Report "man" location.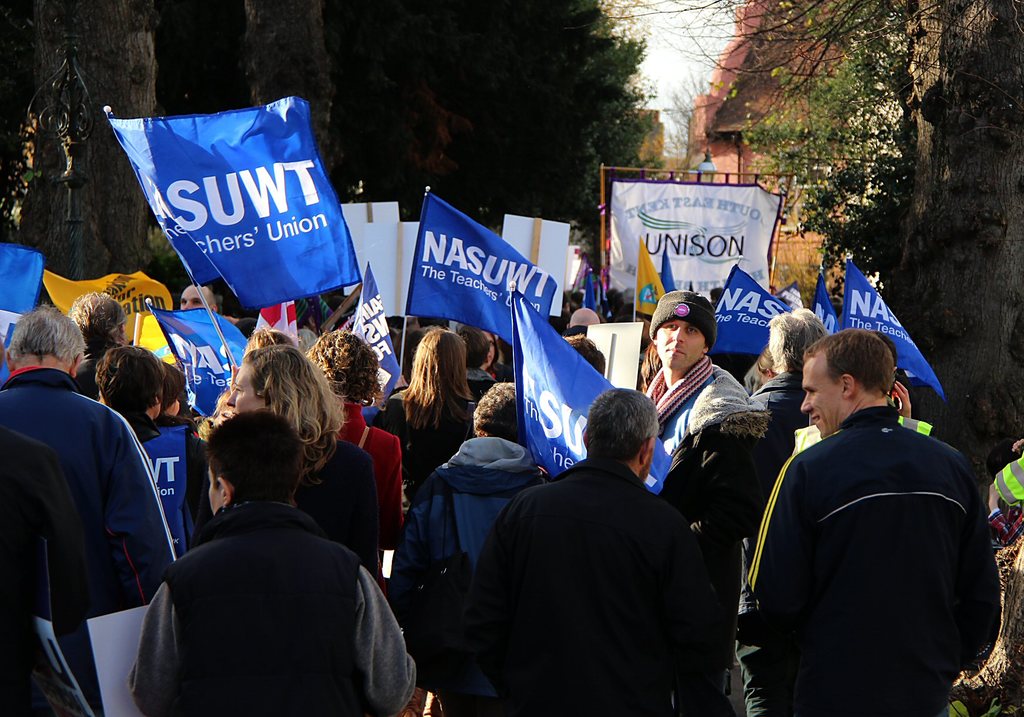
Report: x1=748 y1=303 x2=998 y2=710.
